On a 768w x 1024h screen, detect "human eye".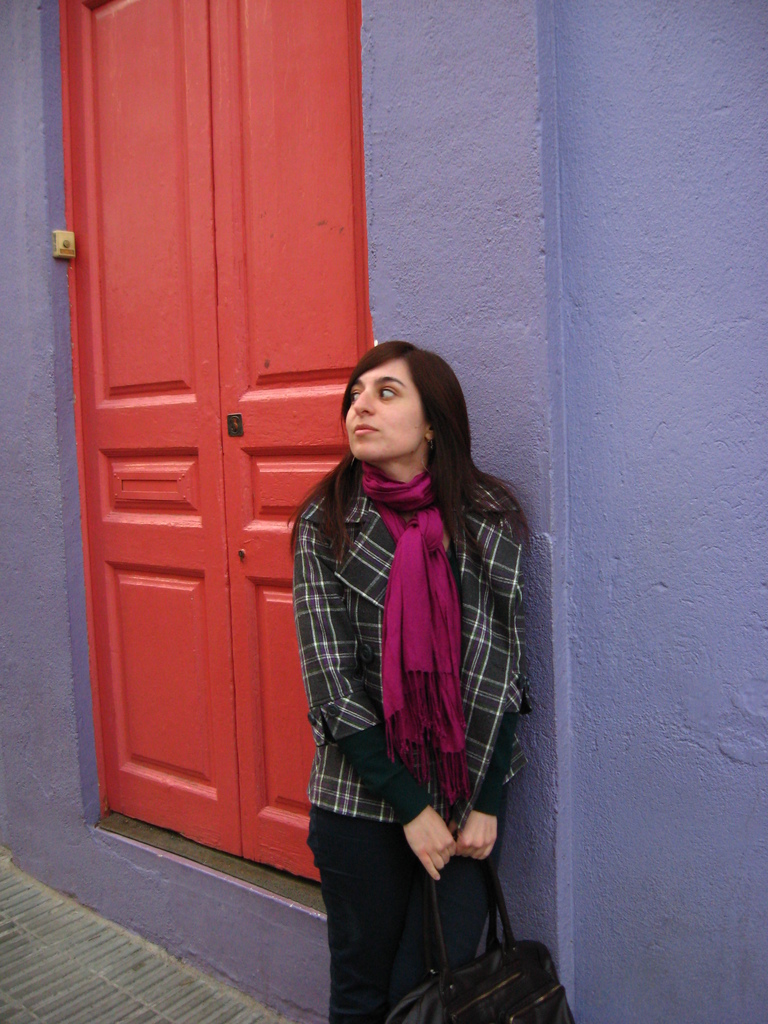
locate(345, 387, 359, 408).
